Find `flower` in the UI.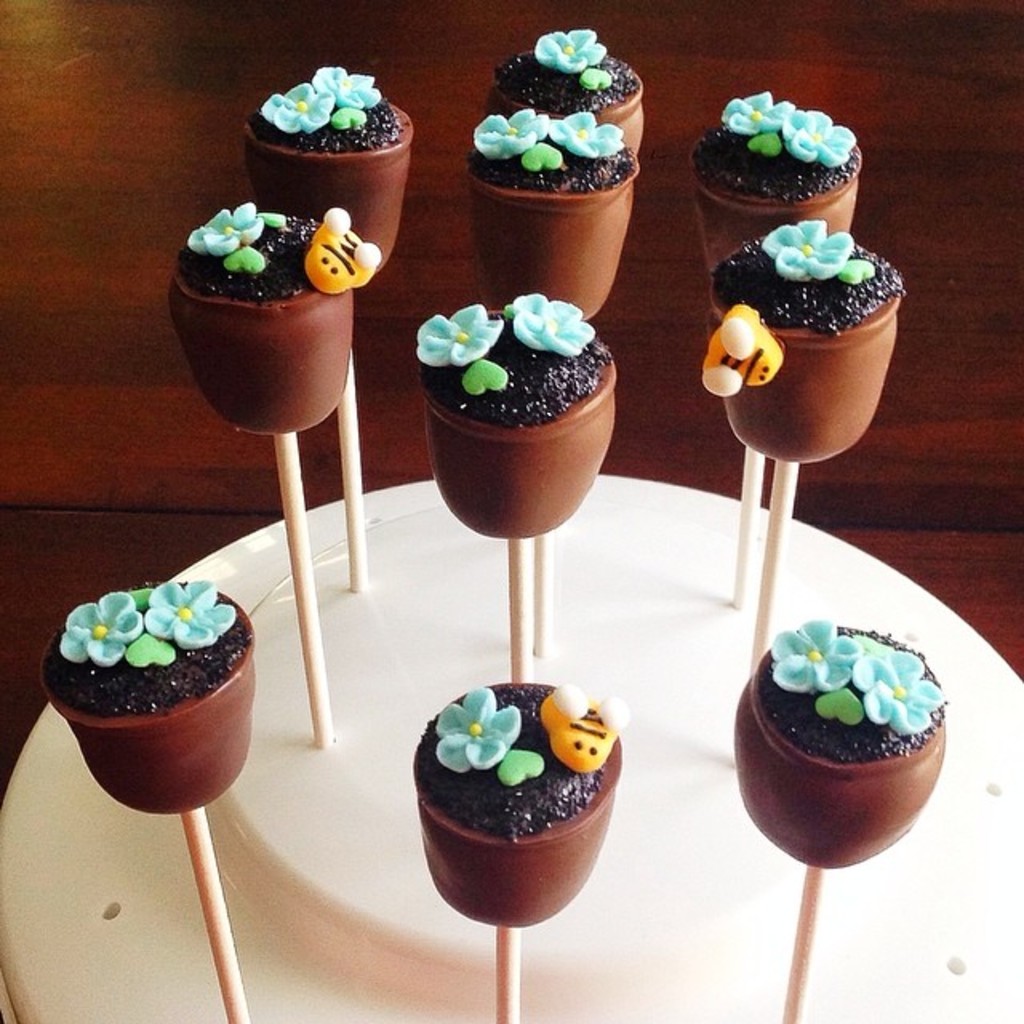
UI element at 434, 690, 520, 765.
